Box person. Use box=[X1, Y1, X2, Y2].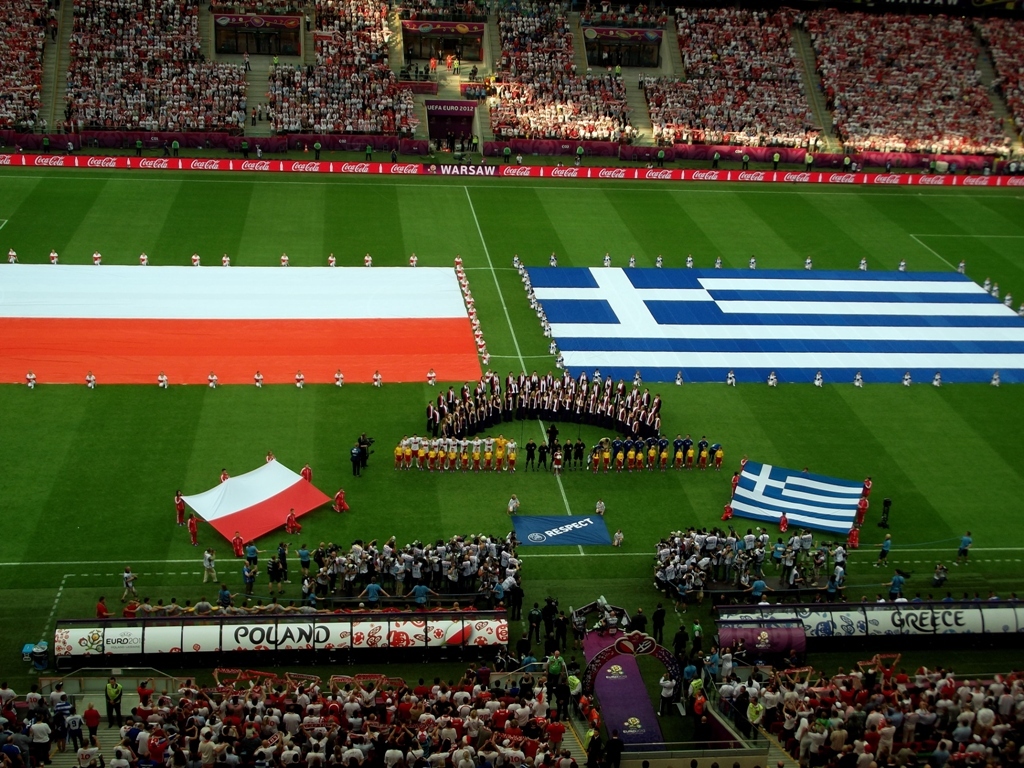
box=[768, 370, 779, 388].
